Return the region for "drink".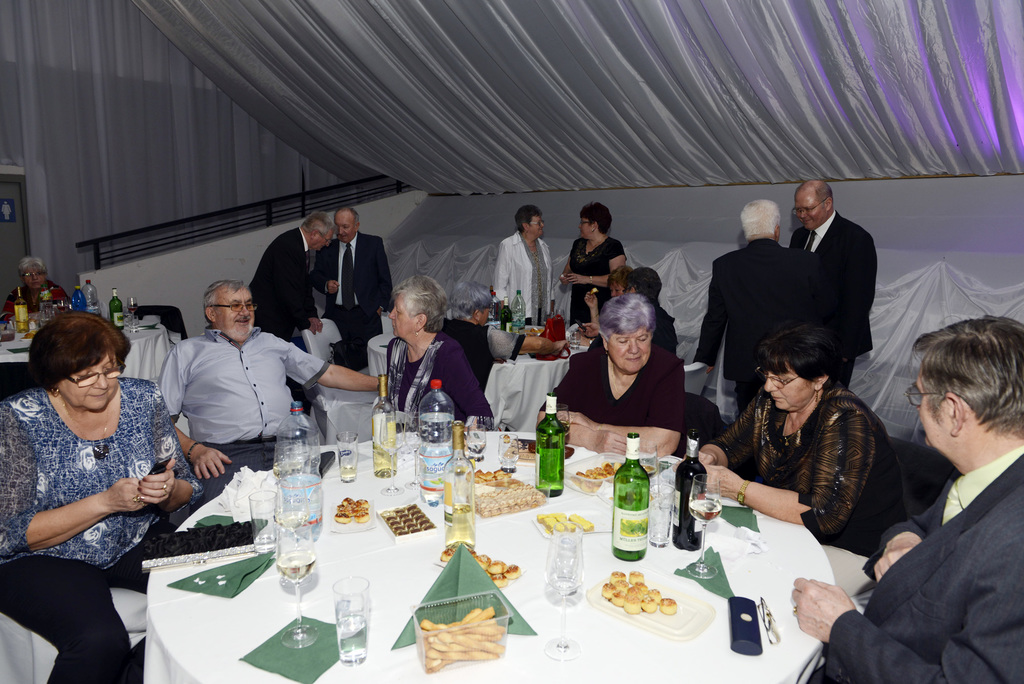
[372,375,399,481].
